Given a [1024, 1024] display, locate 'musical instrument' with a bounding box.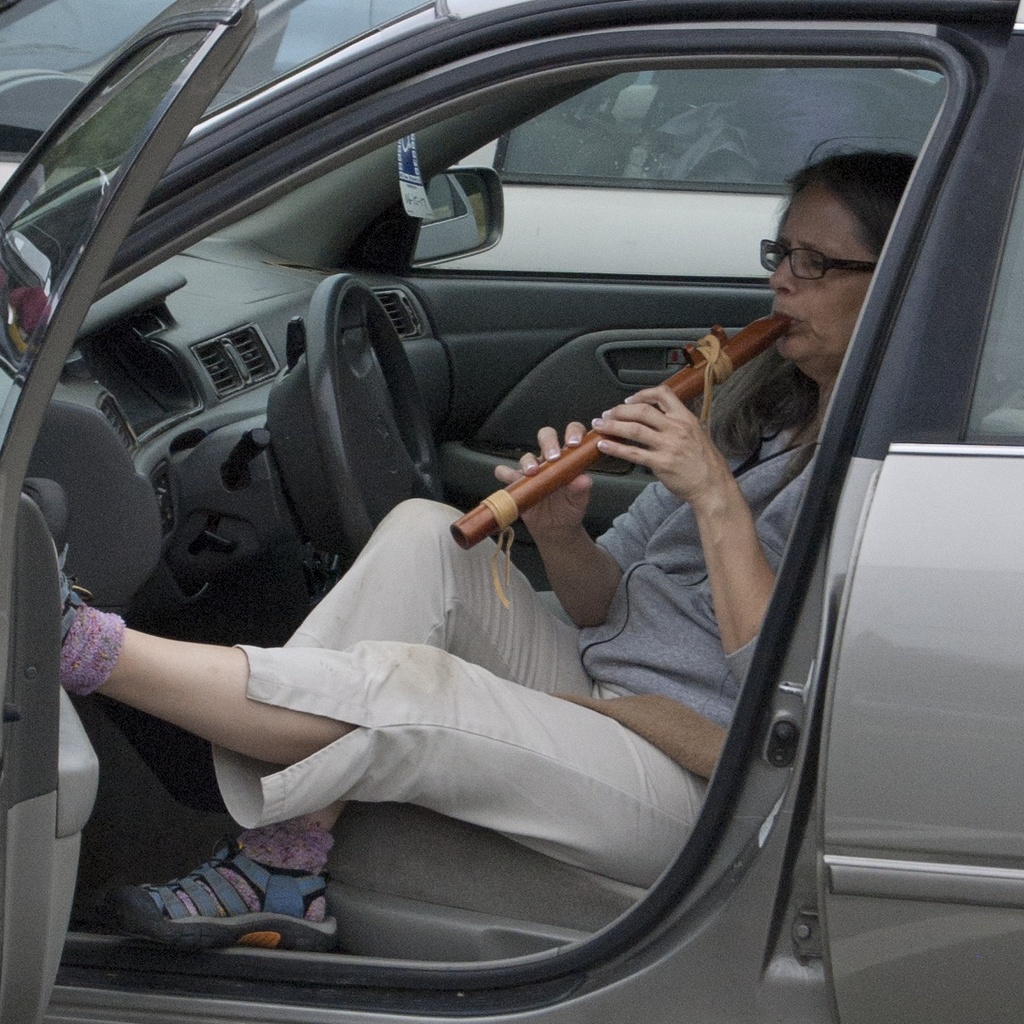
Located: detection(429, 335, 804, 588).
